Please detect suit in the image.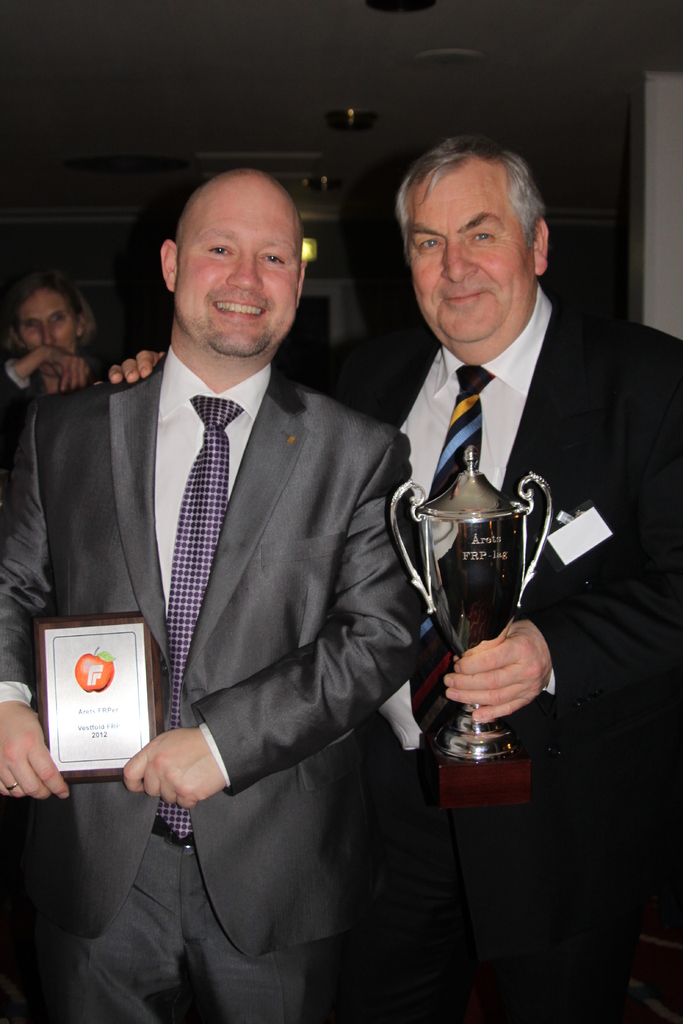
bbox=[276, 284, 682, 1023].
